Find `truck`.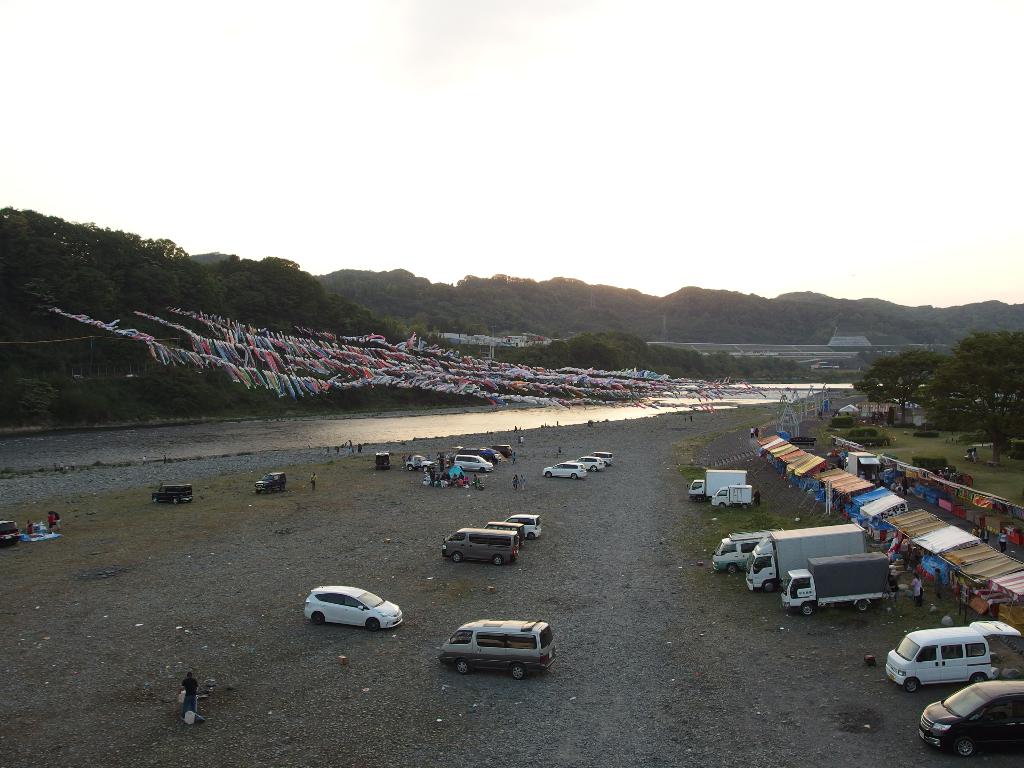
(left=740, top=518, right=868, bottom=595).
